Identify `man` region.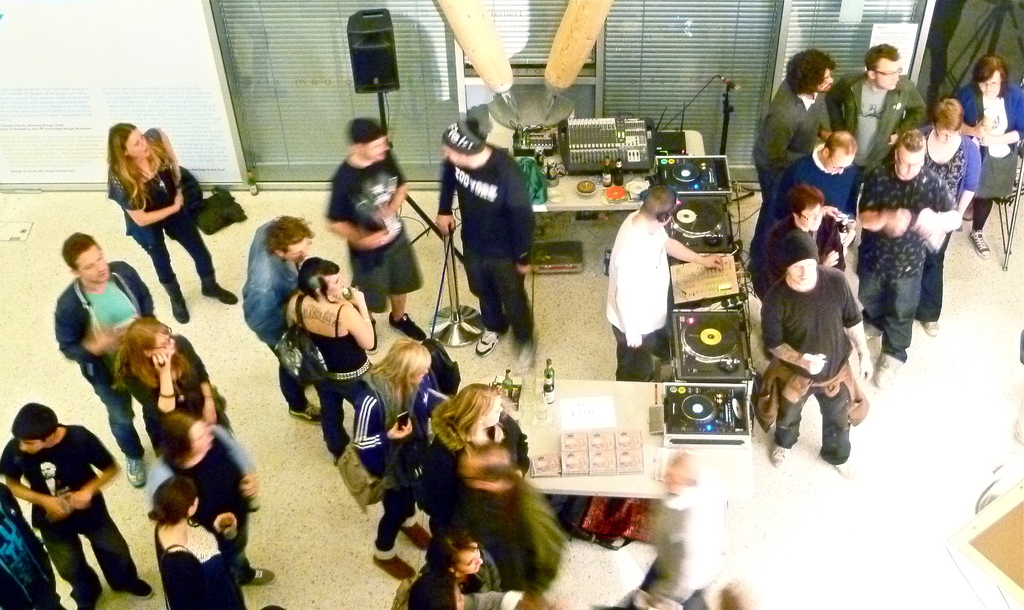
Region: locate(436, 117, 532, 368).
